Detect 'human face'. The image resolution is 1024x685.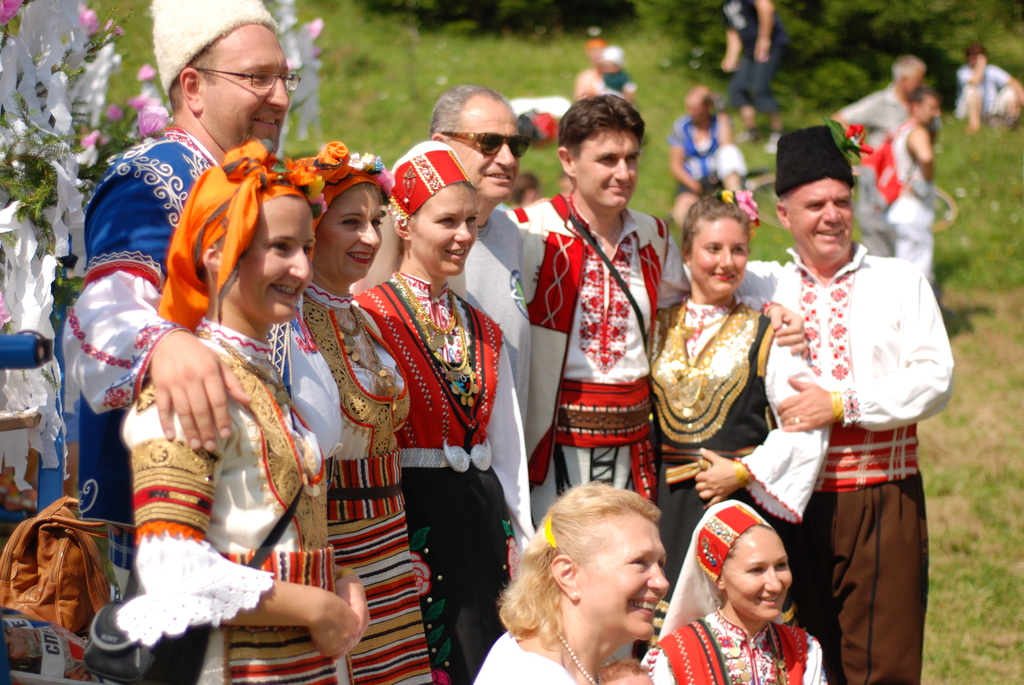
box=[790, 181, 852, 258].
